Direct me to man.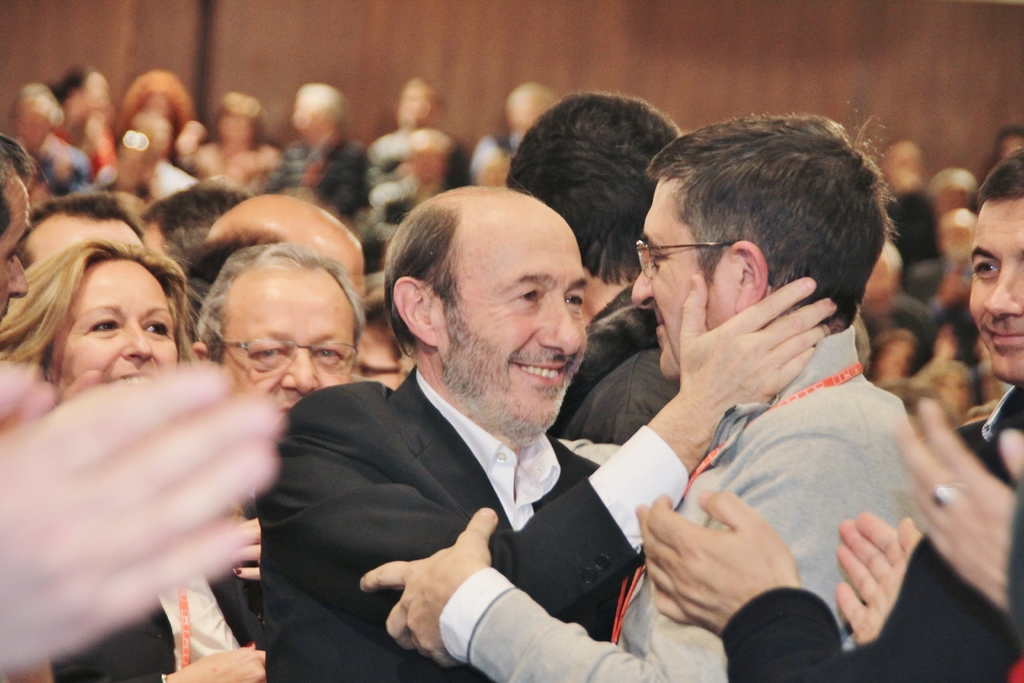
Direction: crop(0, 133, 29, 317).
